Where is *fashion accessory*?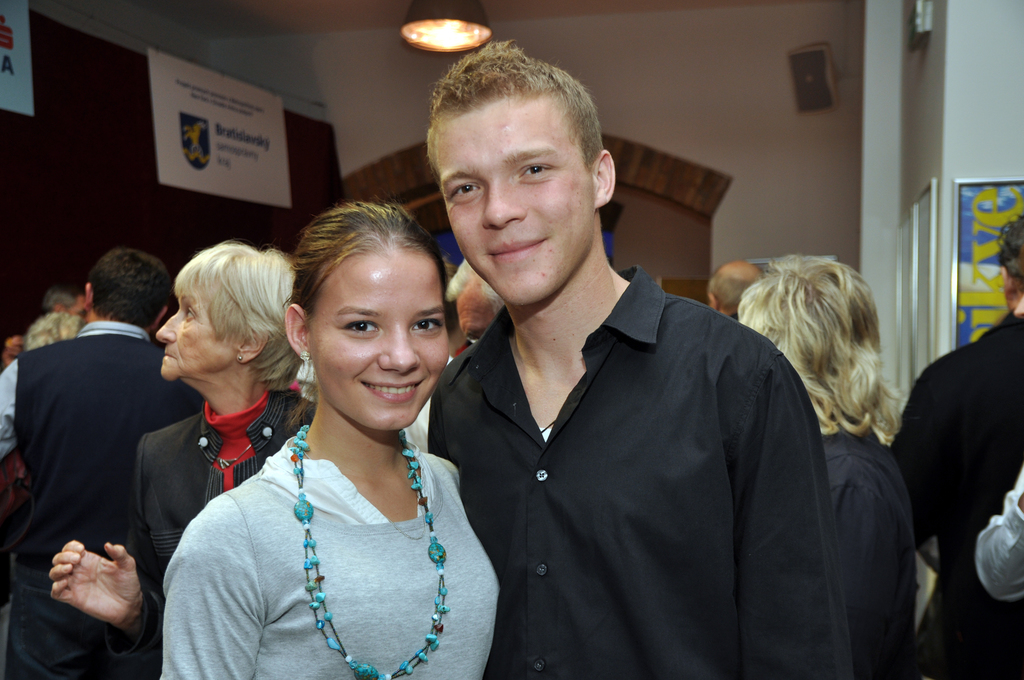
box=[237, 355, 244, 364].
